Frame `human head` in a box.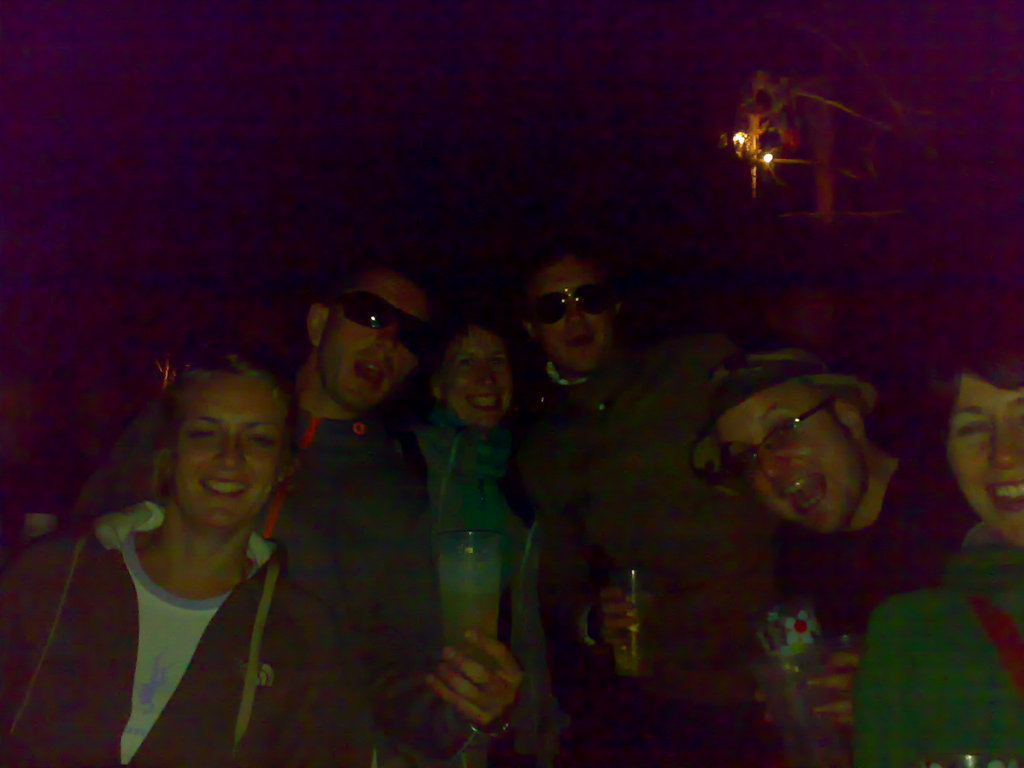
crop(152, 340, 289, 531).
